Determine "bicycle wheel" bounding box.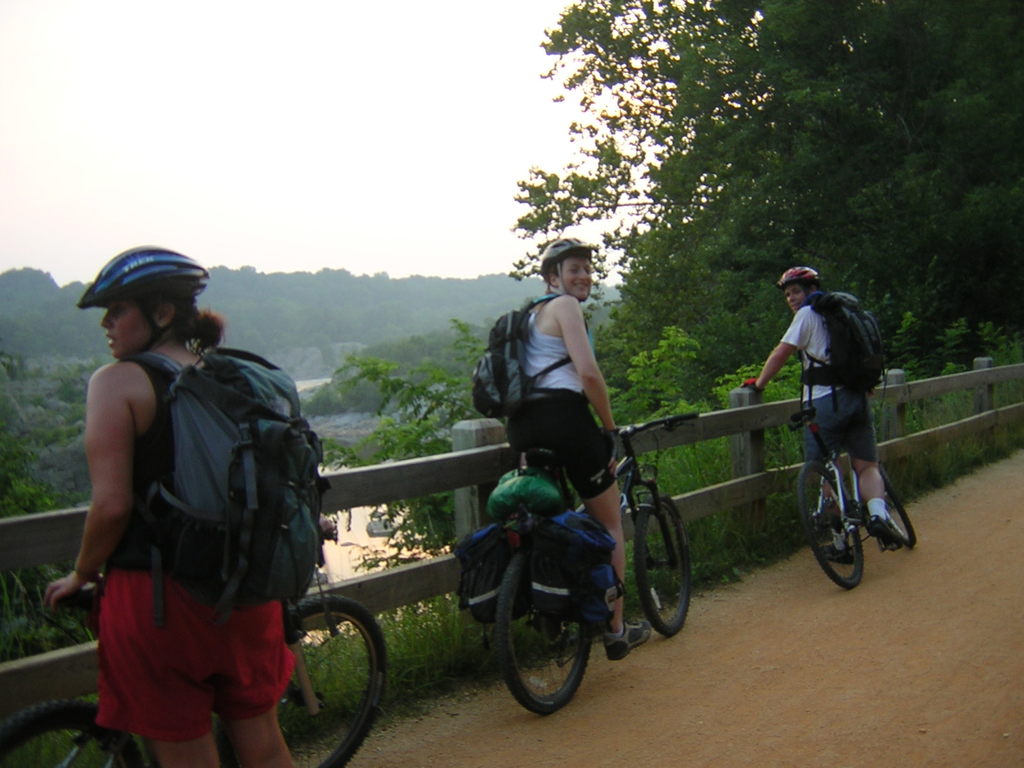
Determined: x1=495, y1=552, x2=590, y2=719.
